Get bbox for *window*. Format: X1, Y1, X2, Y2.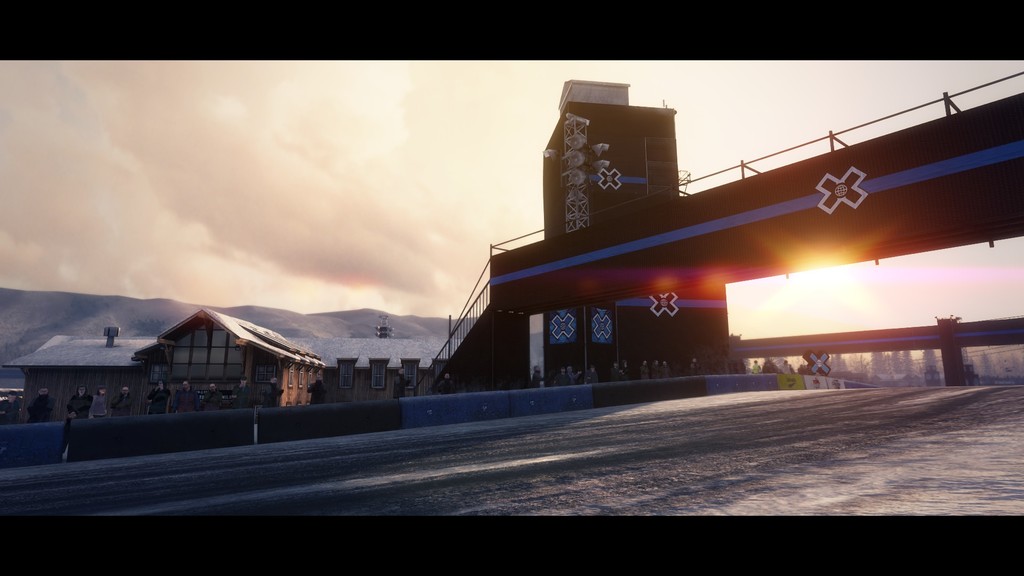
404, 363, 415, 388.
